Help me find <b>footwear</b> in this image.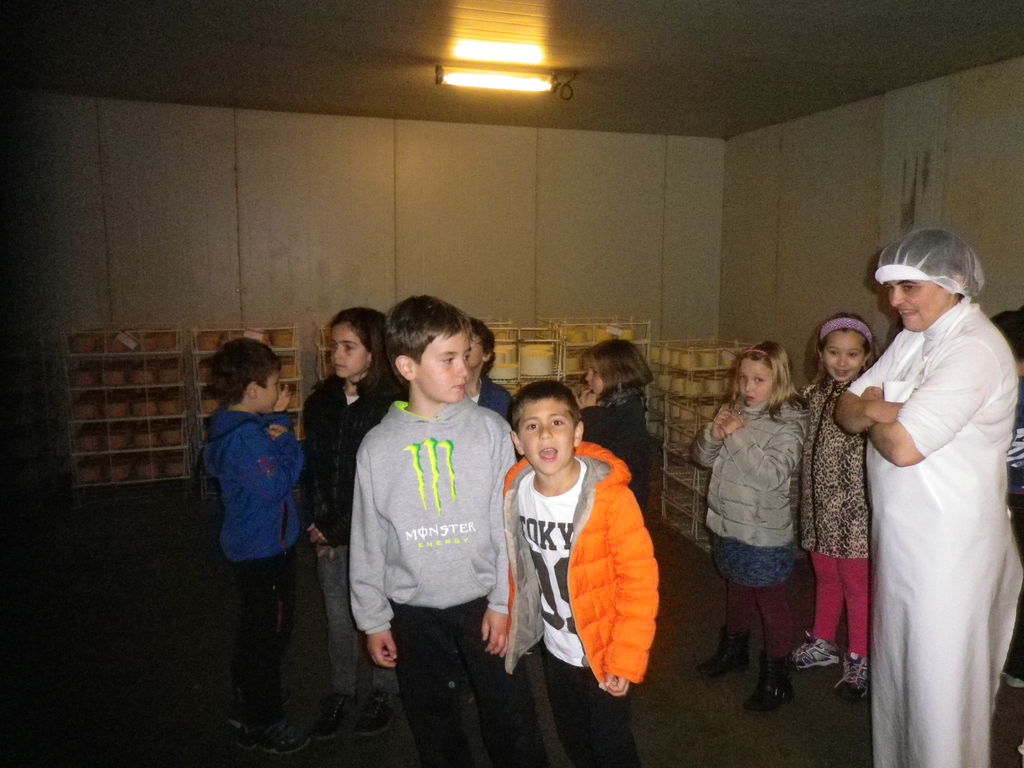
Found it: [346, 687, 401, 736].
